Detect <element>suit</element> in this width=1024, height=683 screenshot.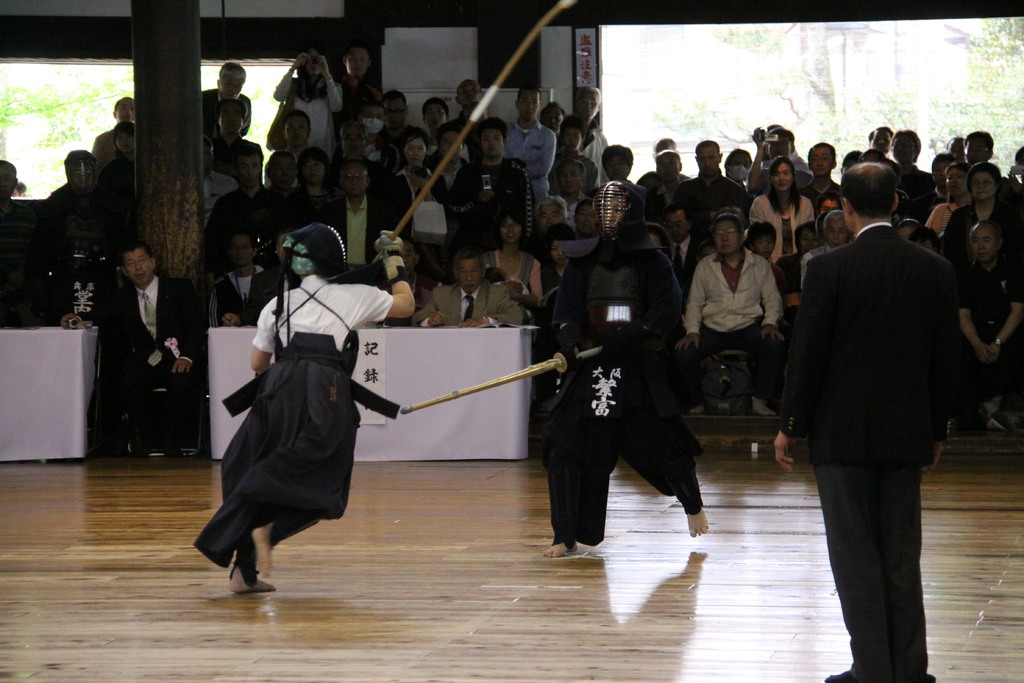
Detection: (x1=78, y1=245, x2=181, y2=461).
